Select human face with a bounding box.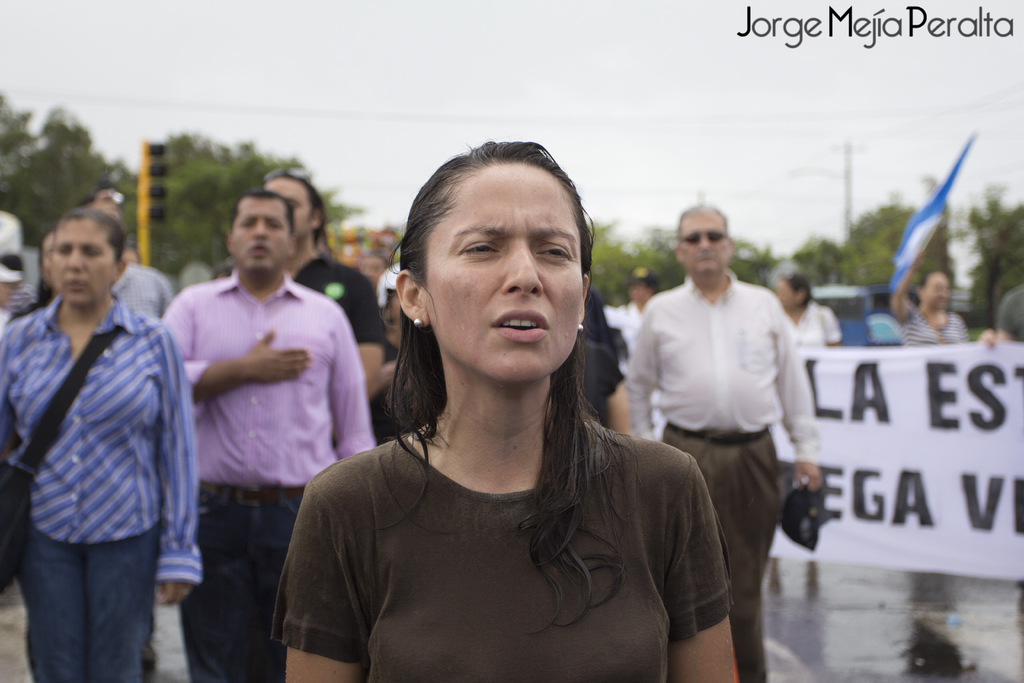
bbox(422, 168, 584, 381).
